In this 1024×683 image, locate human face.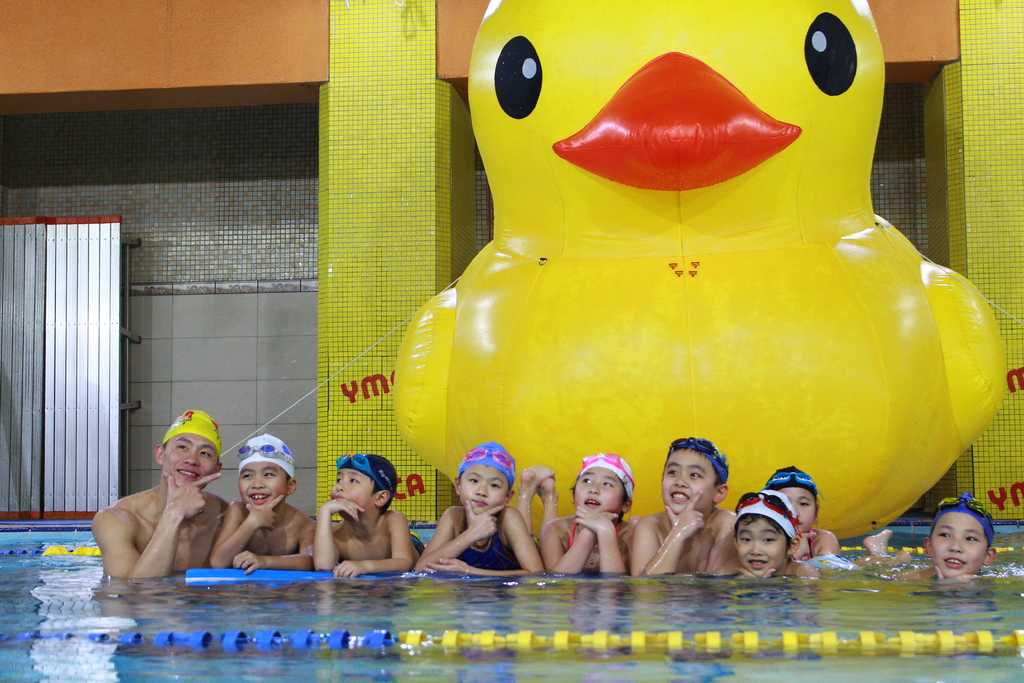
Bounding box: 238/463/289/509.
